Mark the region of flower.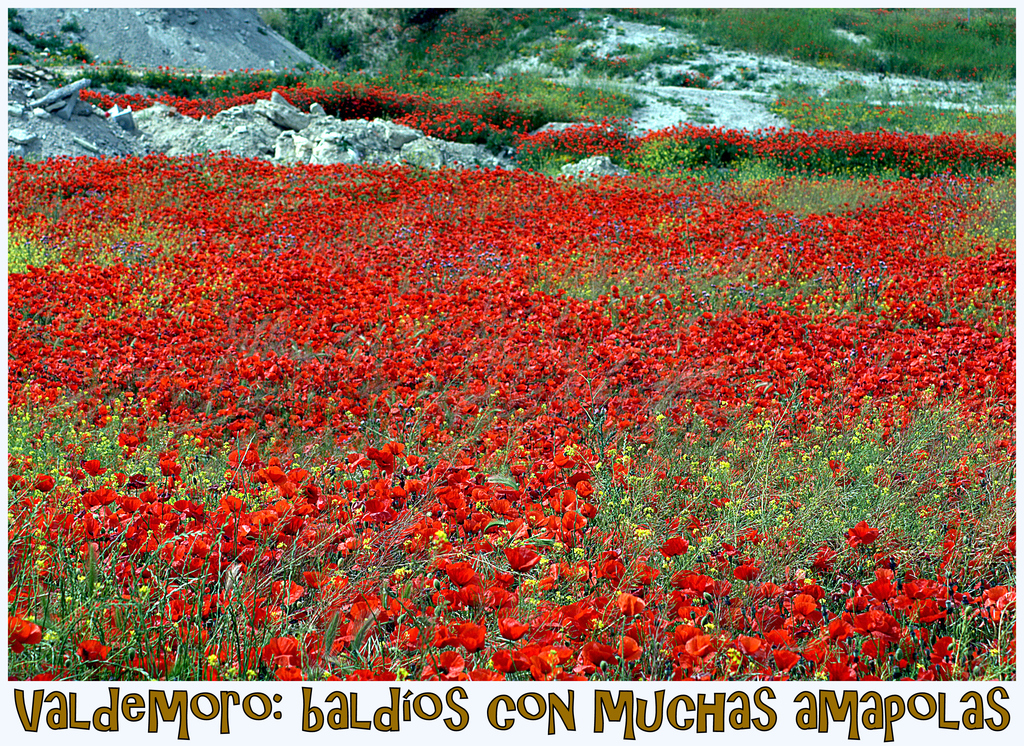
Region: <region>96, 1, 1009, 77</region>.
